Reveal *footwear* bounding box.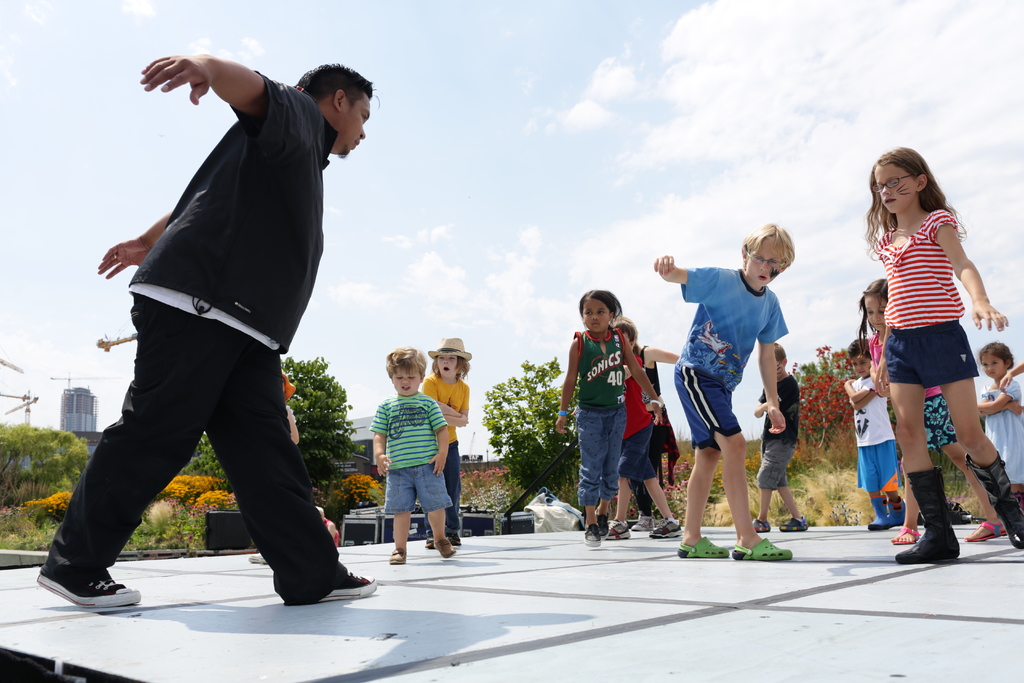
Revealed: Rect(604, 523, 636, 539).
